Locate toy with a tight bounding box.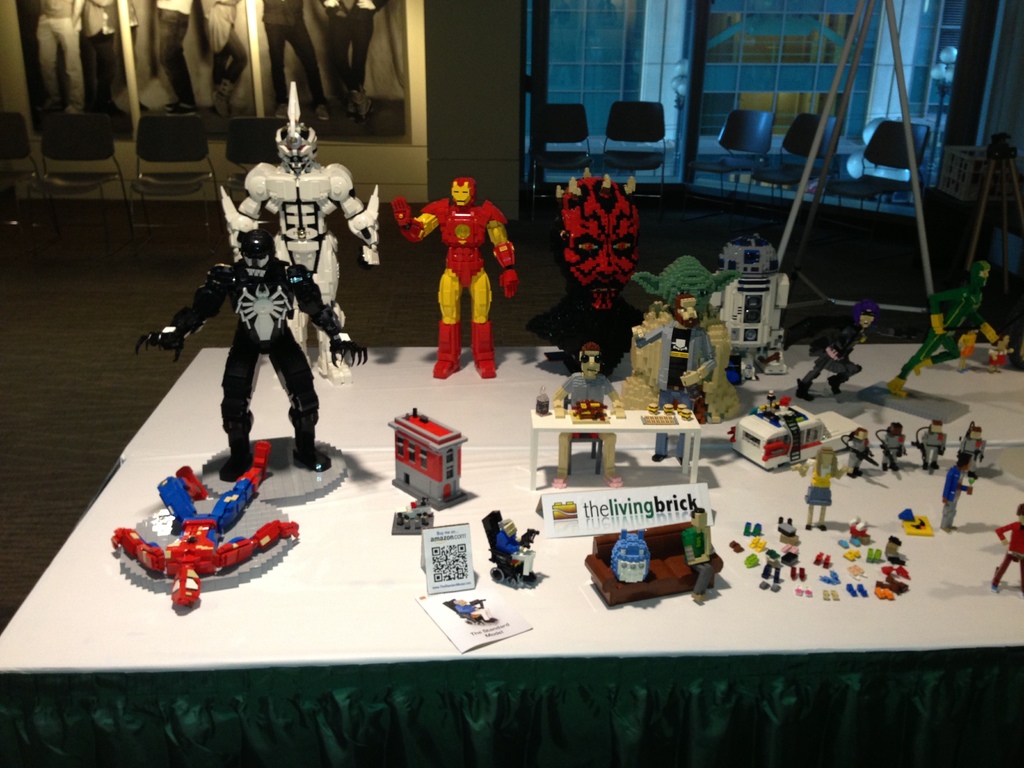
(left=953, top=422, right=988, bottom=477).
